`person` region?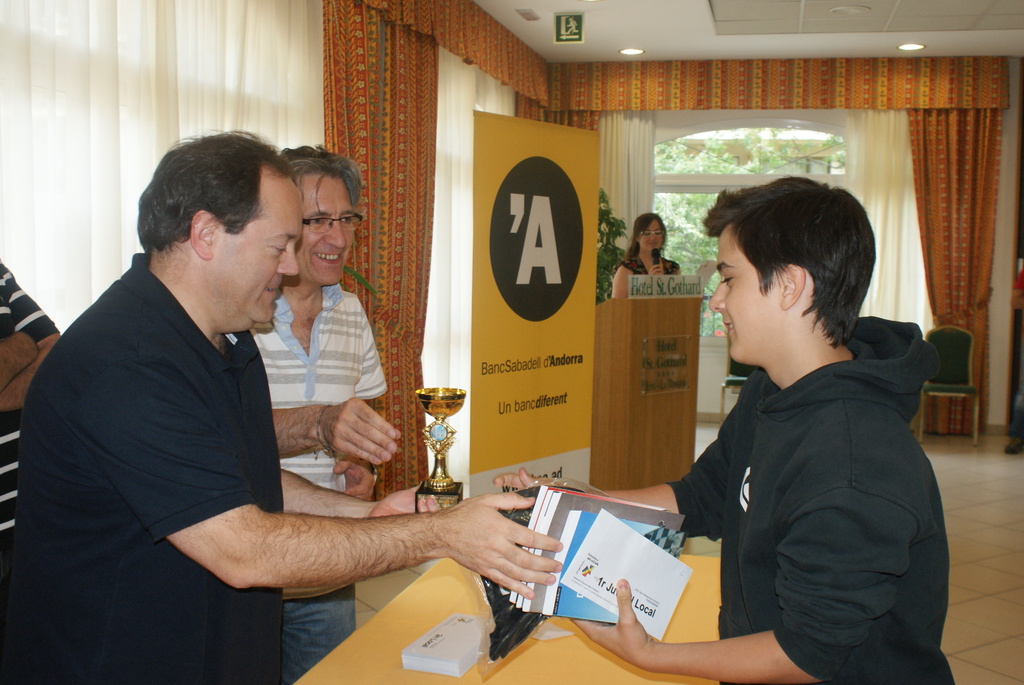
246 142 400 684
